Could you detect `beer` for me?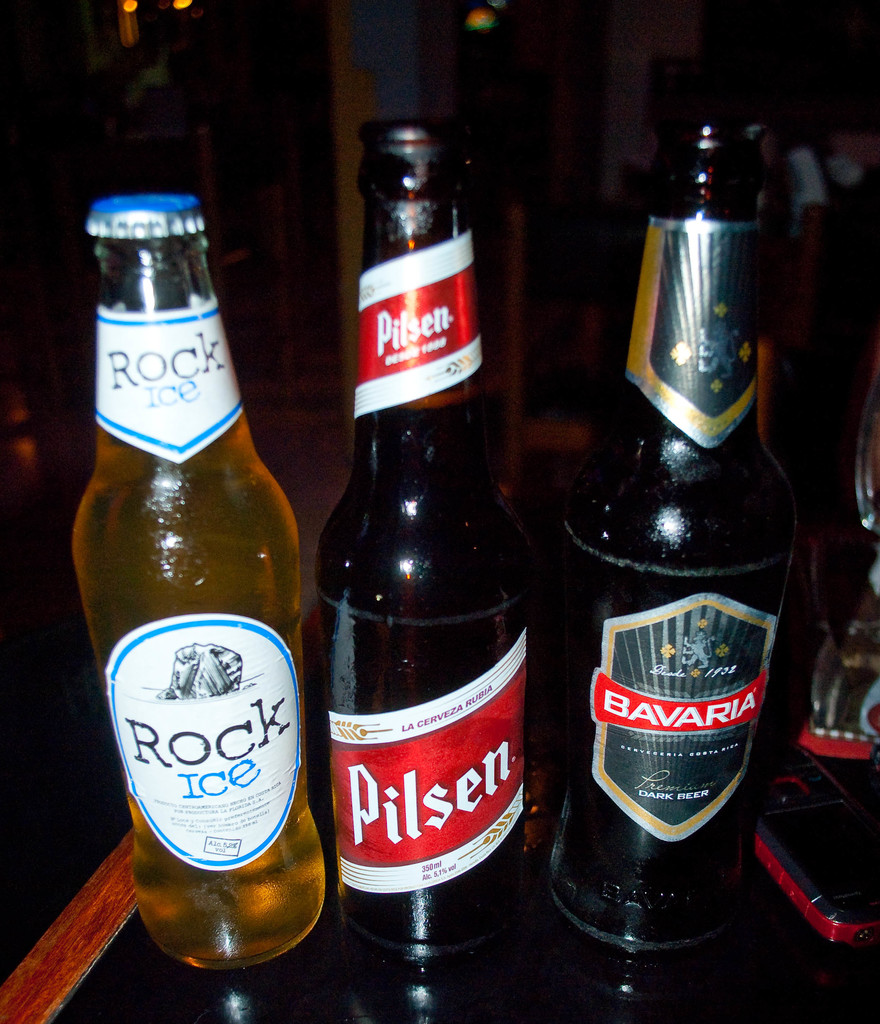
Detection result: [306,140,535,980].
